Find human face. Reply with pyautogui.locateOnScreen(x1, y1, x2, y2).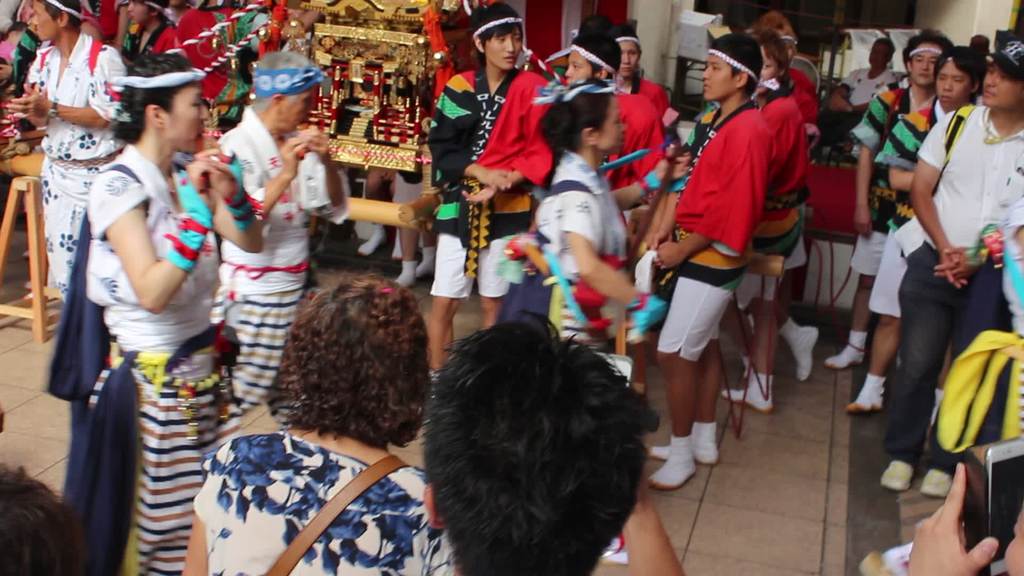
pyautogui.locateOnScreen(936, 61, 970, 108).
